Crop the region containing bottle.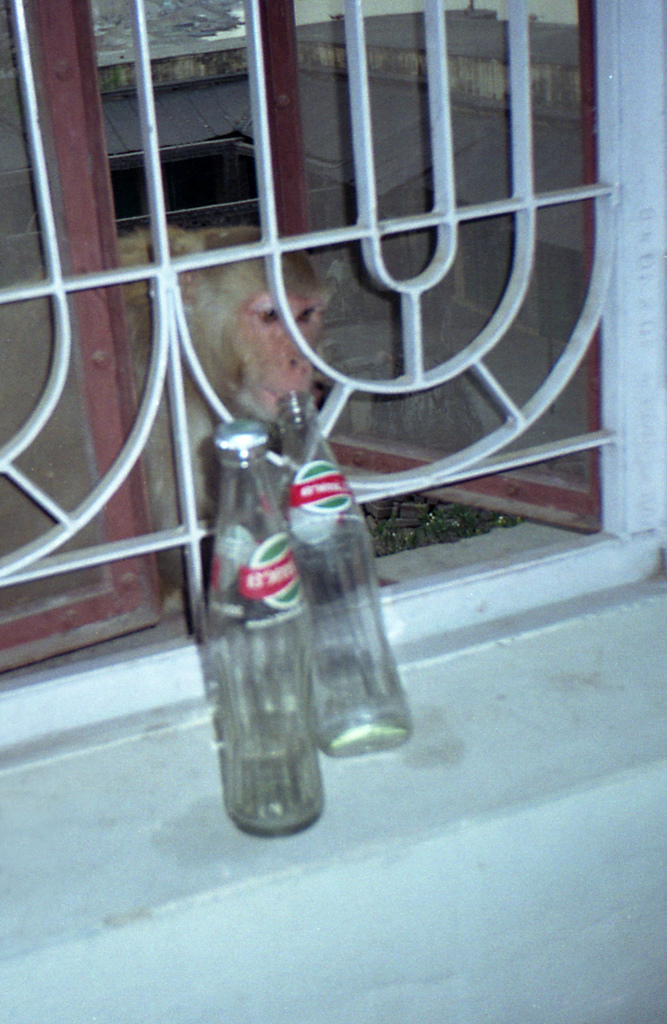
Crop region: (x1=273, y1=389, x2=412, y2=753).
